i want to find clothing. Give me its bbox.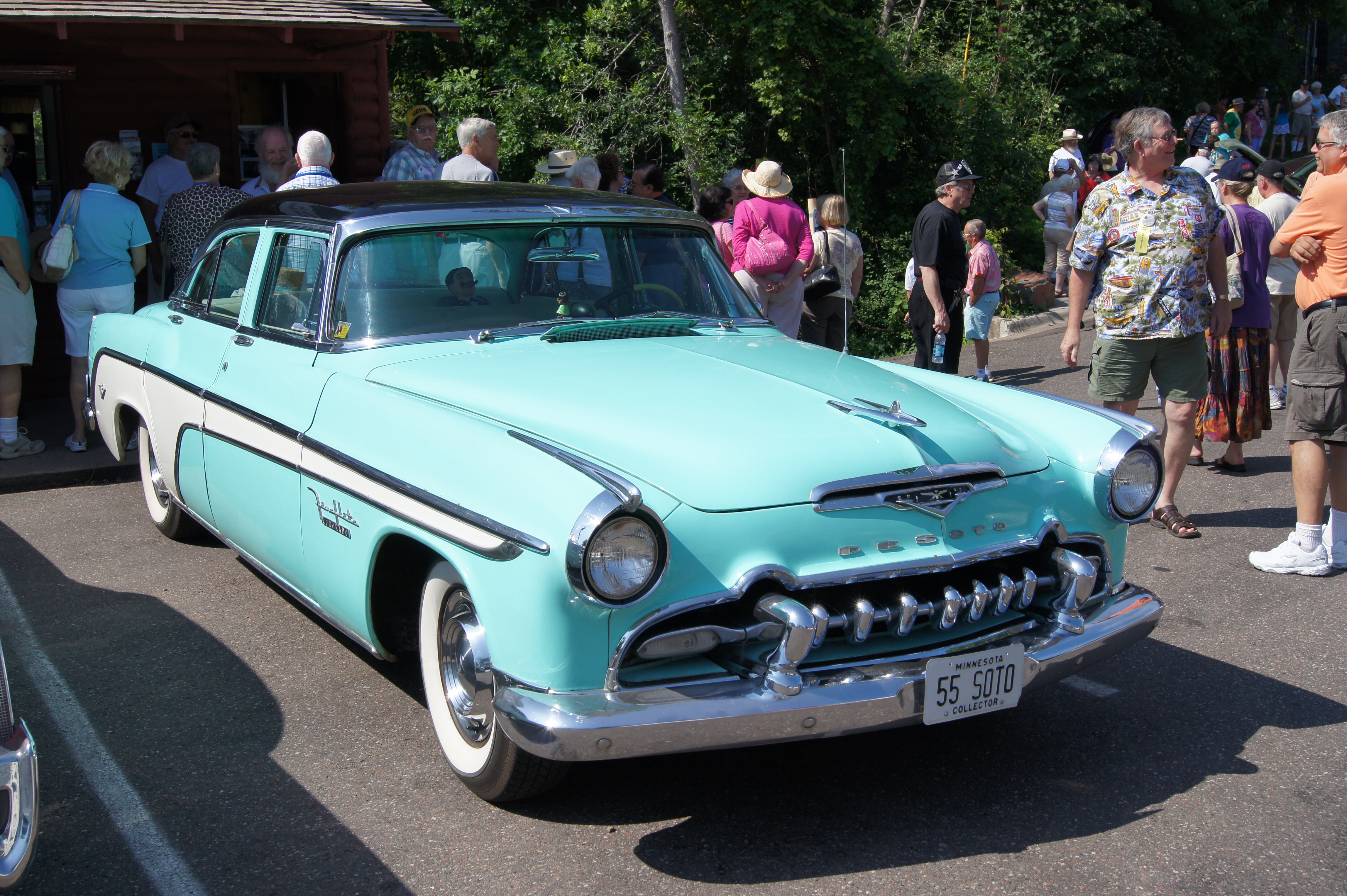
BBox(15, 53, 44, 105).
